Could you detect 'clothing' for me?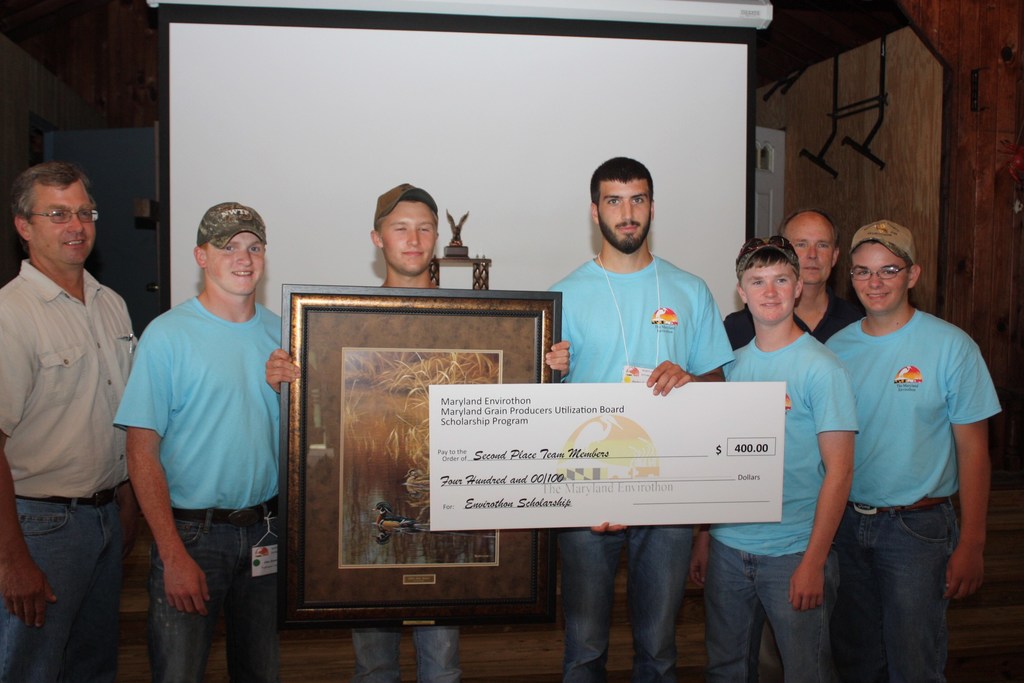
Detection result: pyautogui.locateOnScreen(830, 309, 1000, 514).
